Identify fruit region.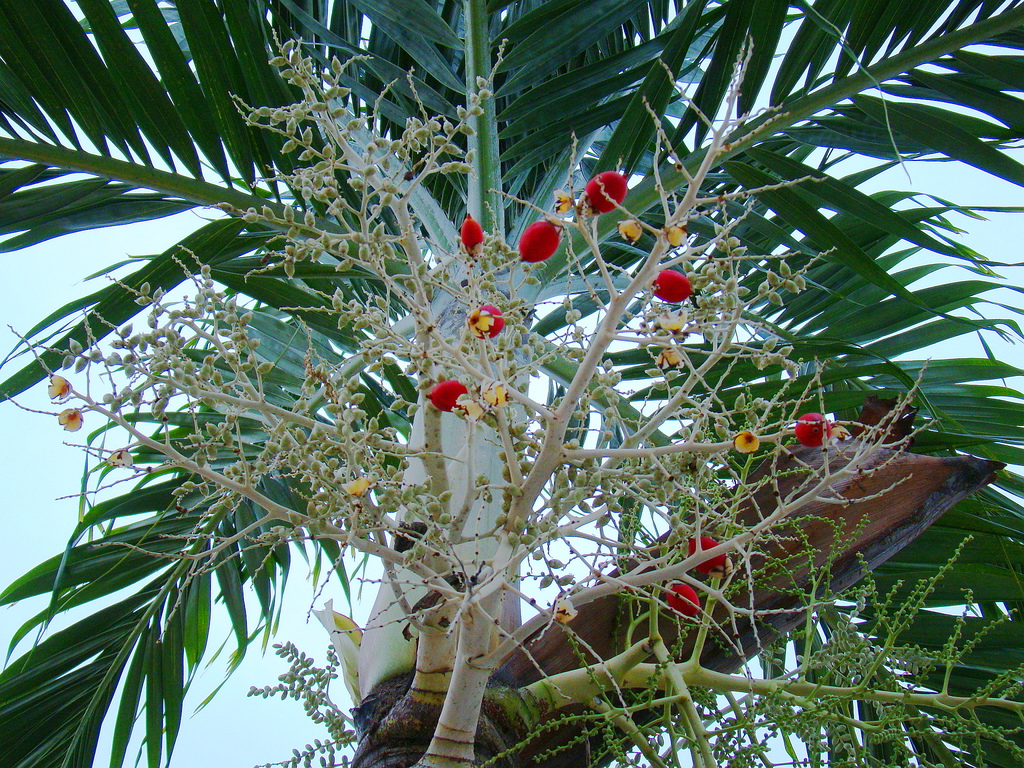
Region: 645/267/692/303.
